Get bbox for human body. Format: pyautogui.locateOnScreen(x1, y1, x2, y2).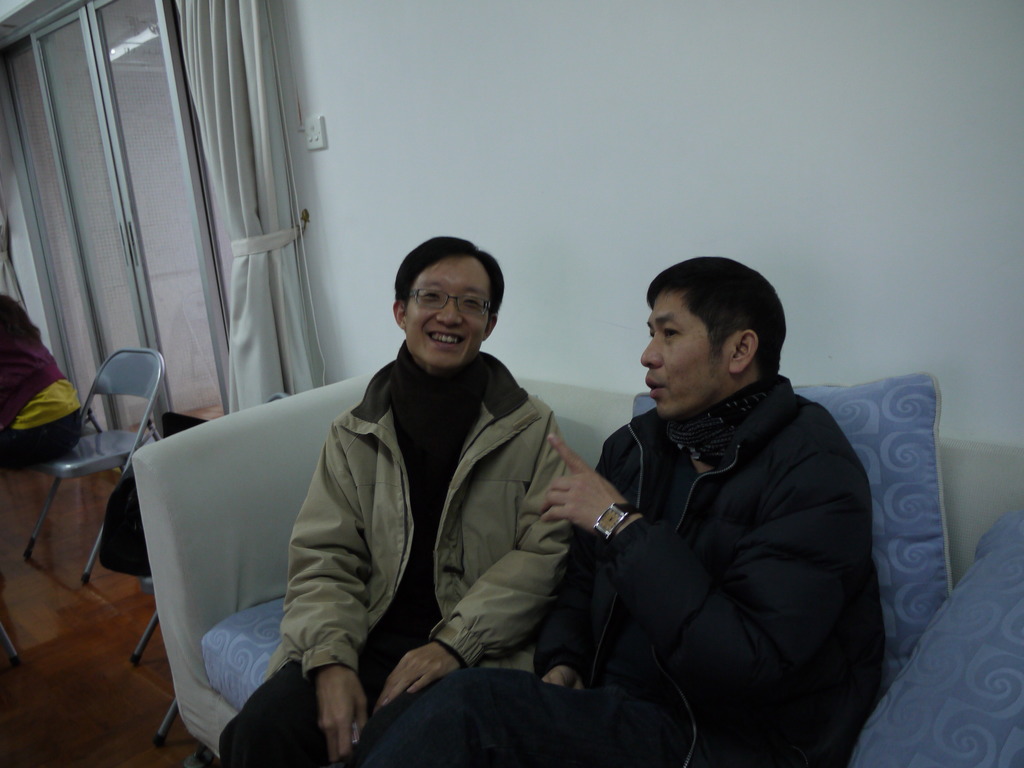
pyautogui.locateOnScreen(563, 232, 881, 767).
